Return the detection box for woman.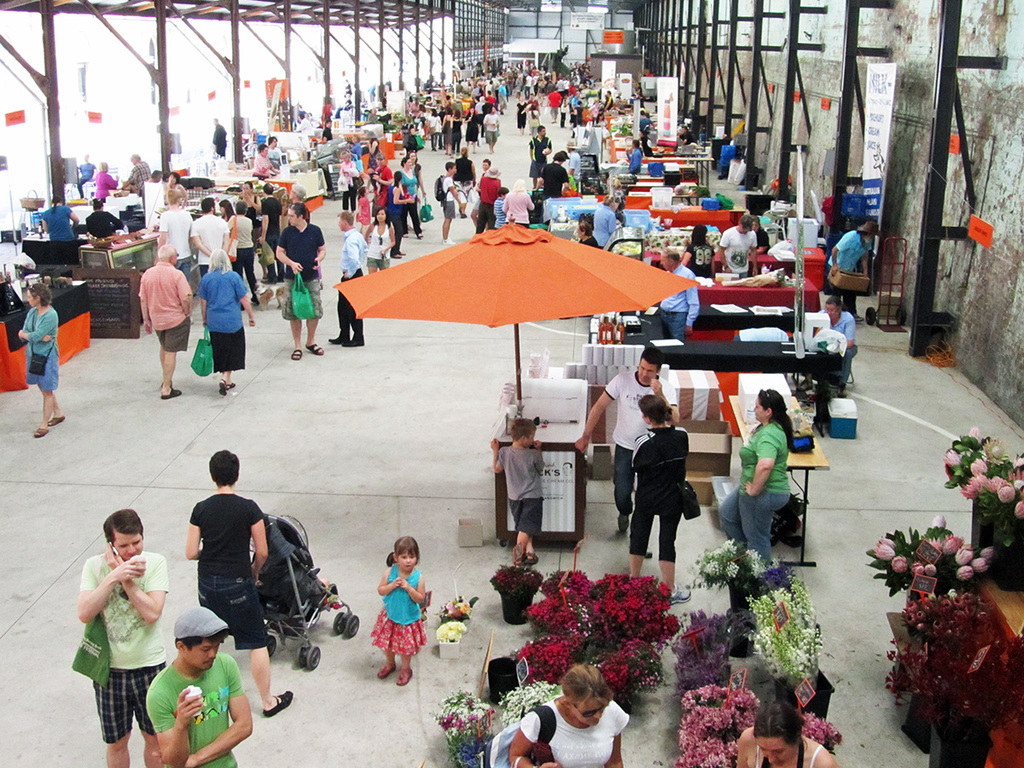
(501,179,534,228).
